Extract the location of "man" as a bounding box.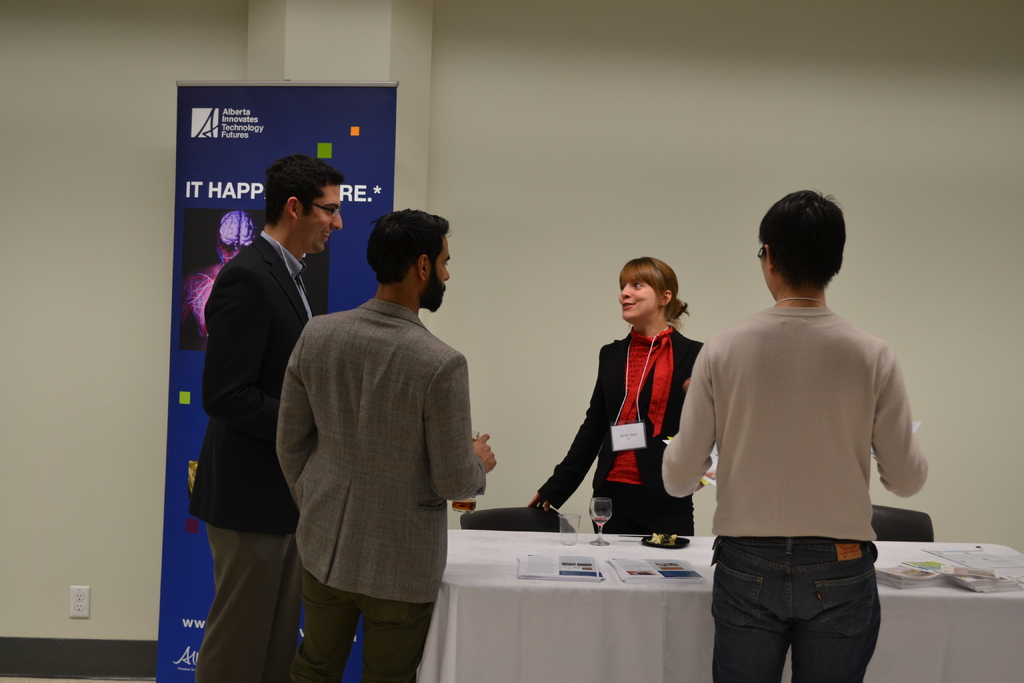
(662,190,929,682).
